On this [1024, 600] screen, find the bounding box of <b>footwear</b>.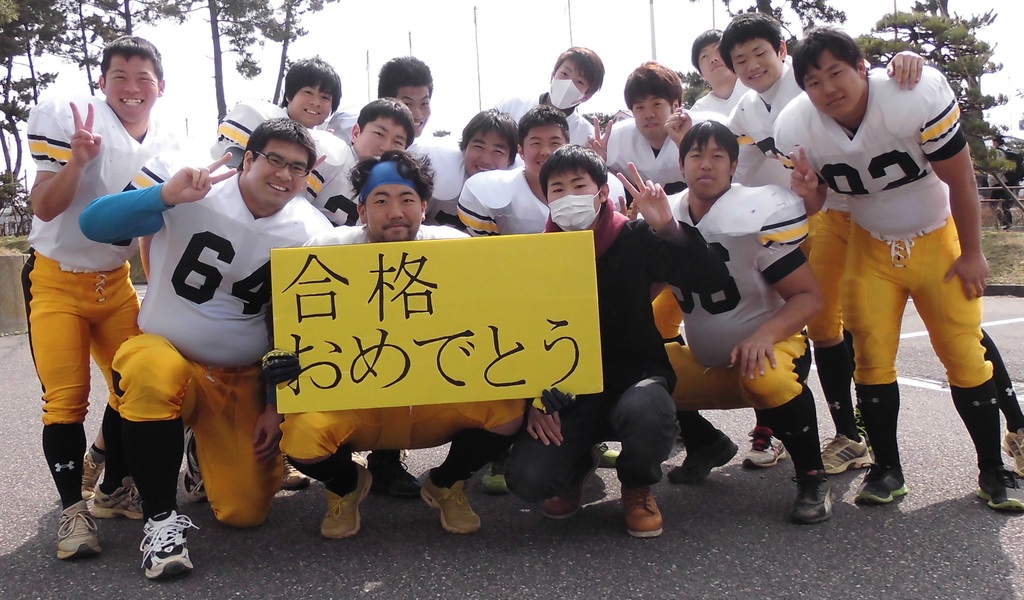
Bounding box: l=54, t=506, r=109, b=561.
